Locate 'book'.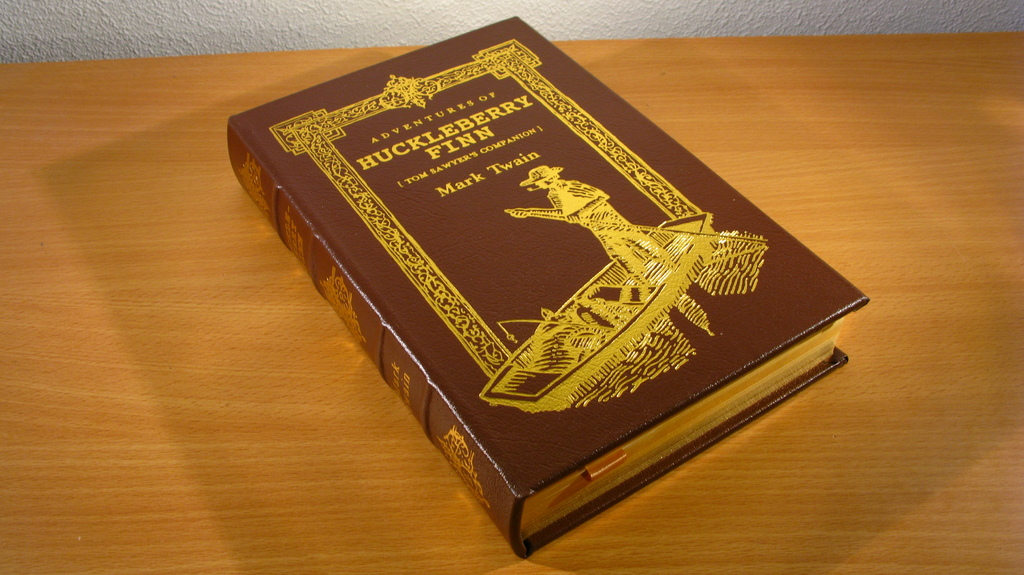
Bounding box: box=[225, 14, 874, 560].
